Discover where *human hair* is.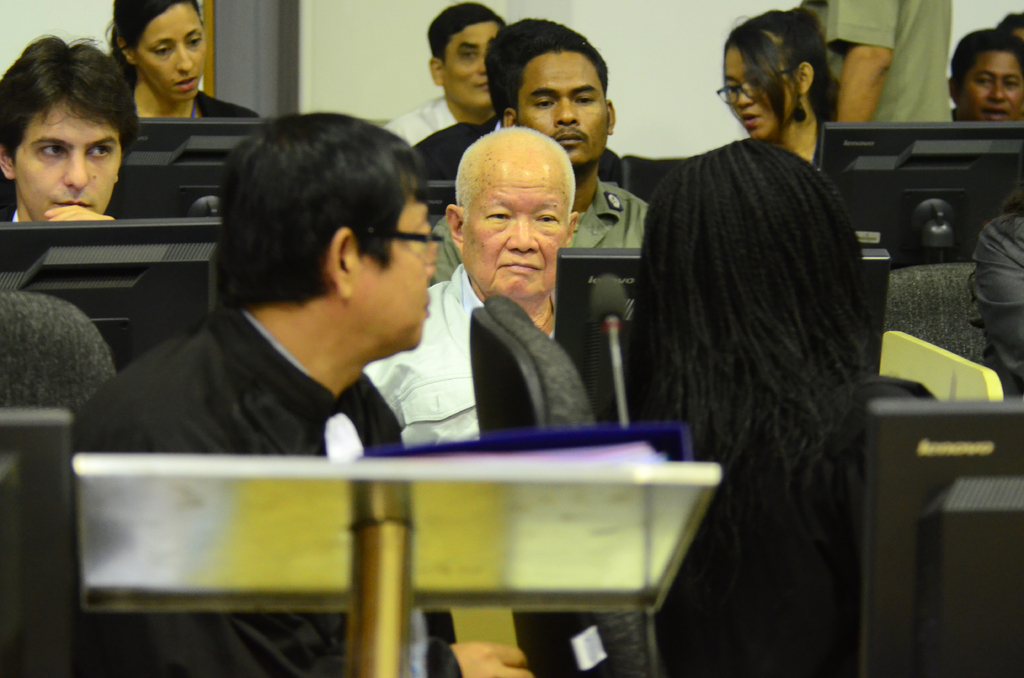
Discovered at 636:139:897:659.
